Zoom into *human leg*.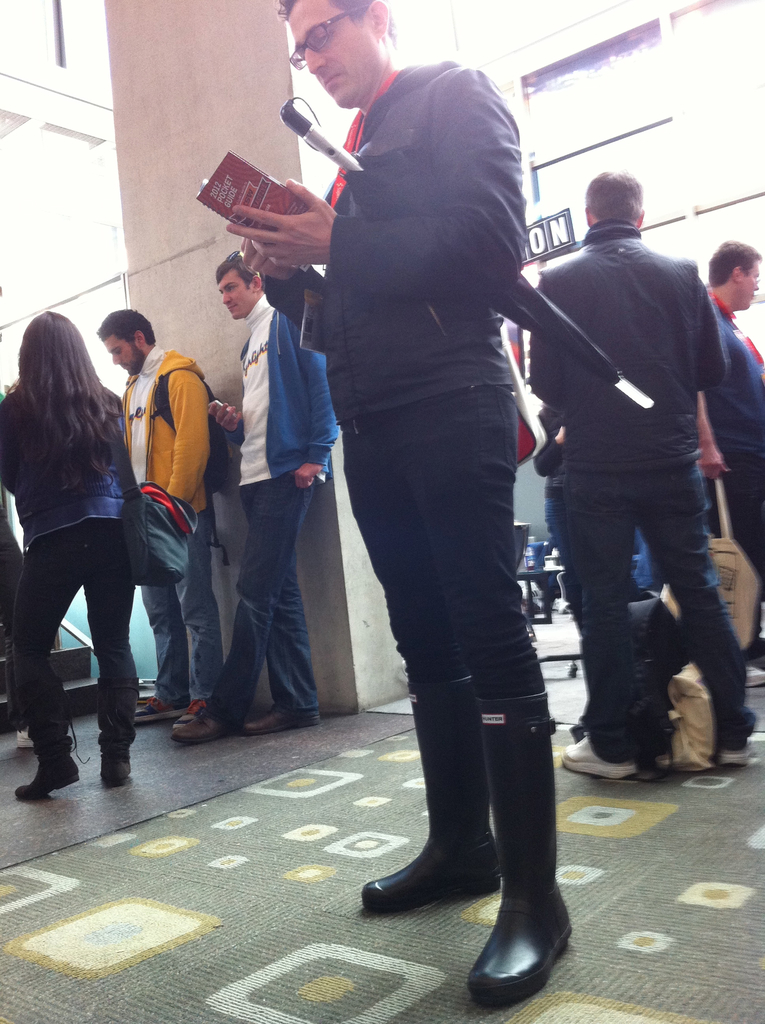
Zoom target: <region>88, 517, 131, 776</region>.
